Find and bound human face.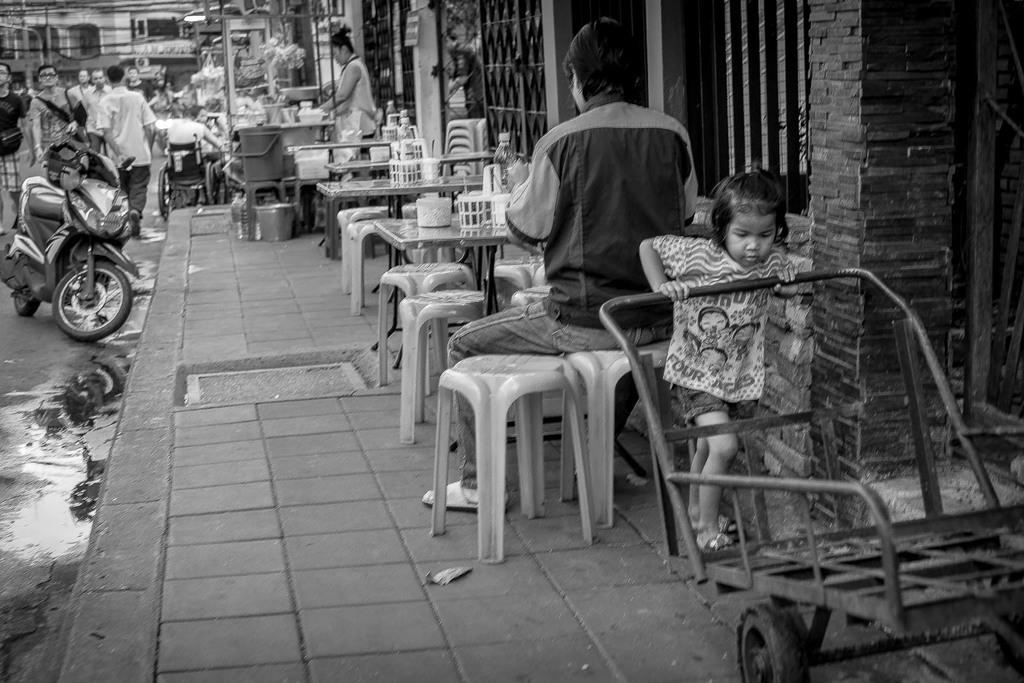
Bound: pyautogui.locateOnScreen(0, 67, 7, 88).
